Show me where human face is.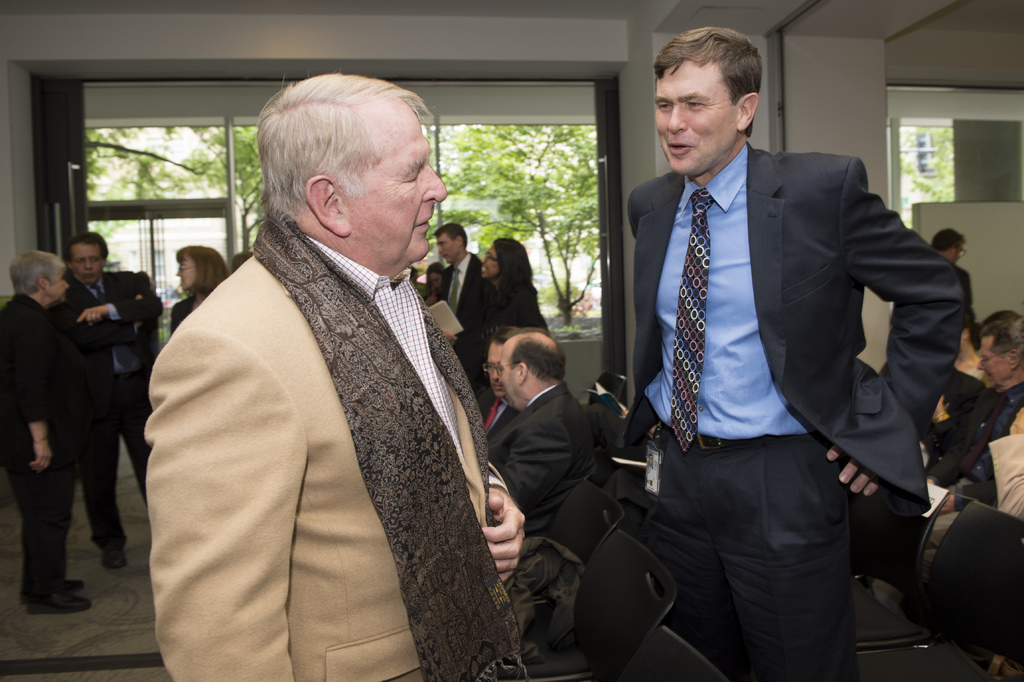
human face is at 490, 344, 506, 398.
